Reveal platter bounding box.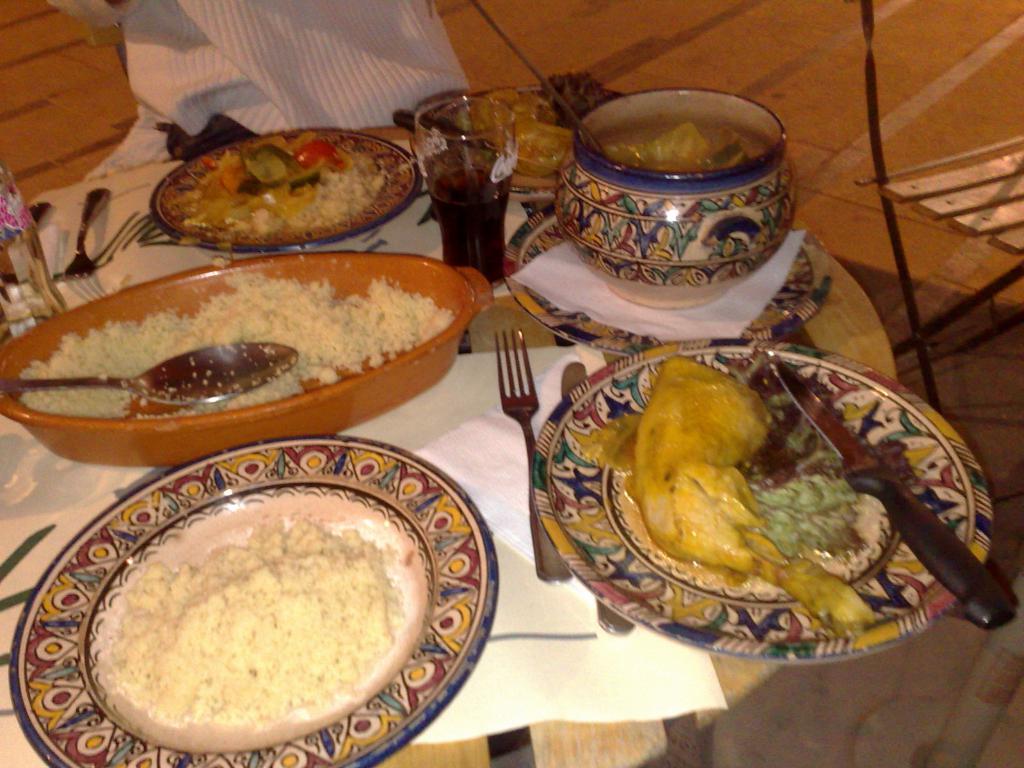
Revealed: [left=501, top=201, right=828, bottom=357].
